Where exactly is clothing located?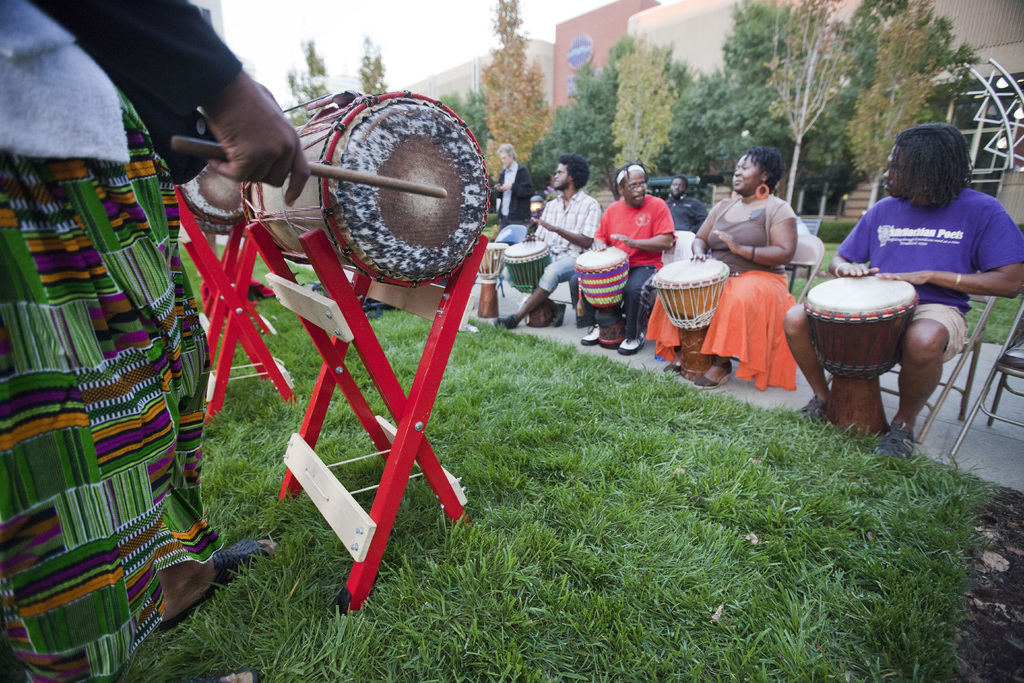
Its bounding box is (528, 187, 600, 297).
